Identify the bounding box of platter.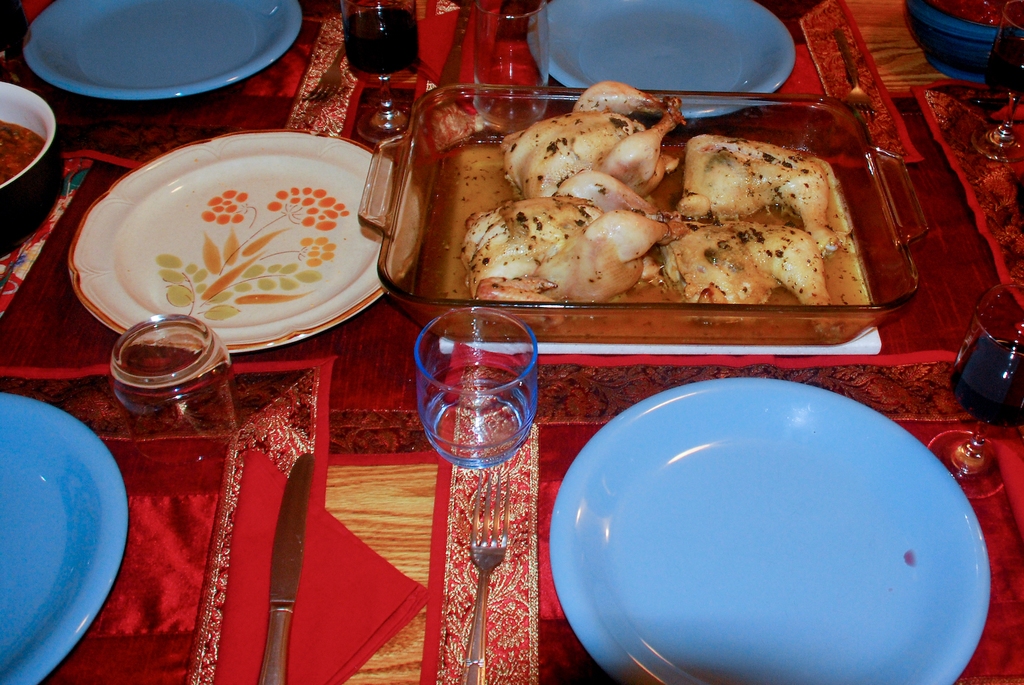
<region>549, 379, 990, 684</region>.
